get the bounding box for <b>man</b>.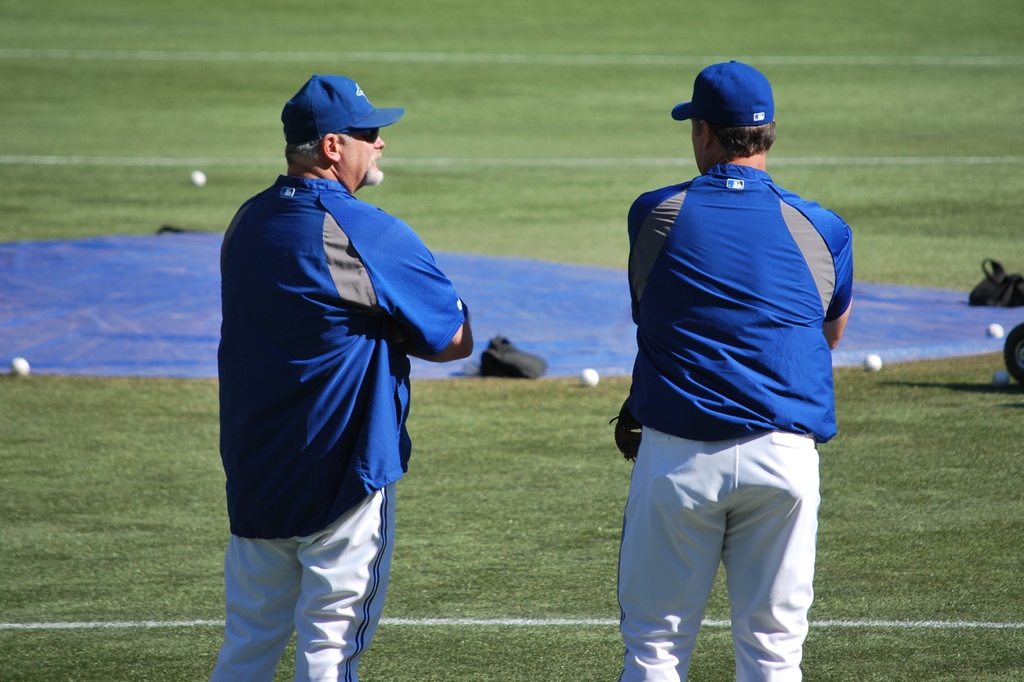
l=612, t=60, r=856, b=681.
